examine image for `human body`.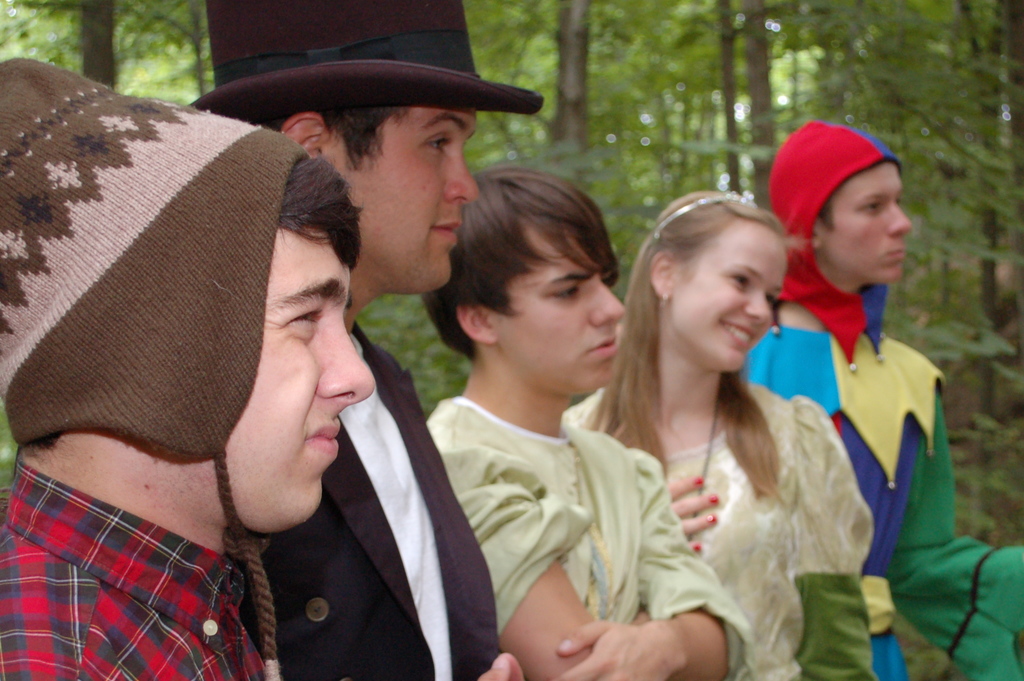
Examination result: box=[192, 0, 532, 680].
